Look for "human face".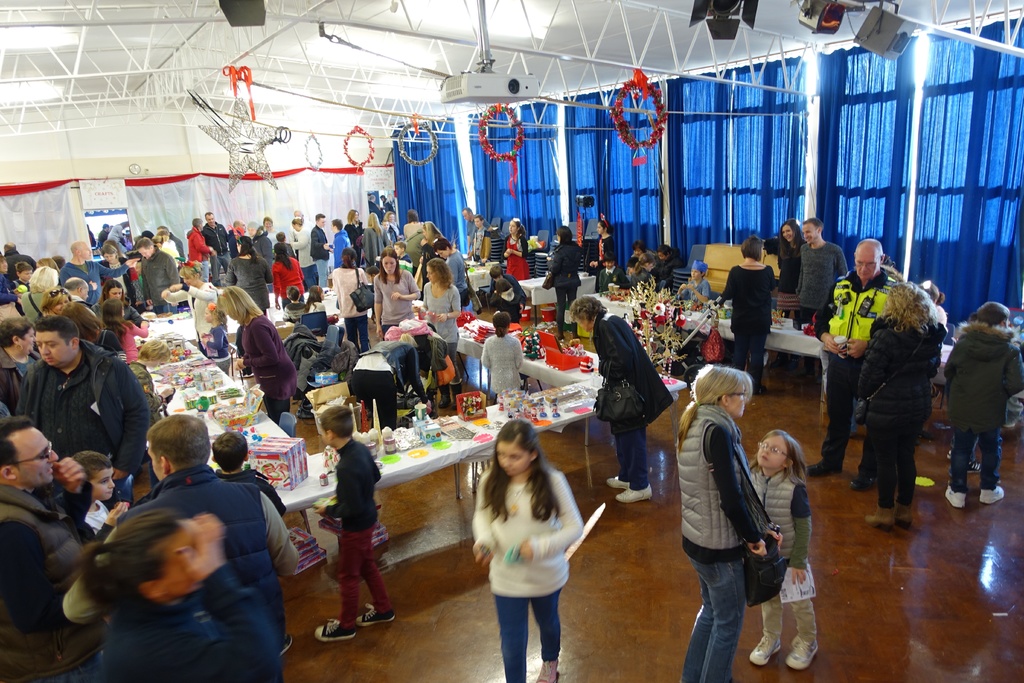
Found: locate(426, 265, 436, 283).
